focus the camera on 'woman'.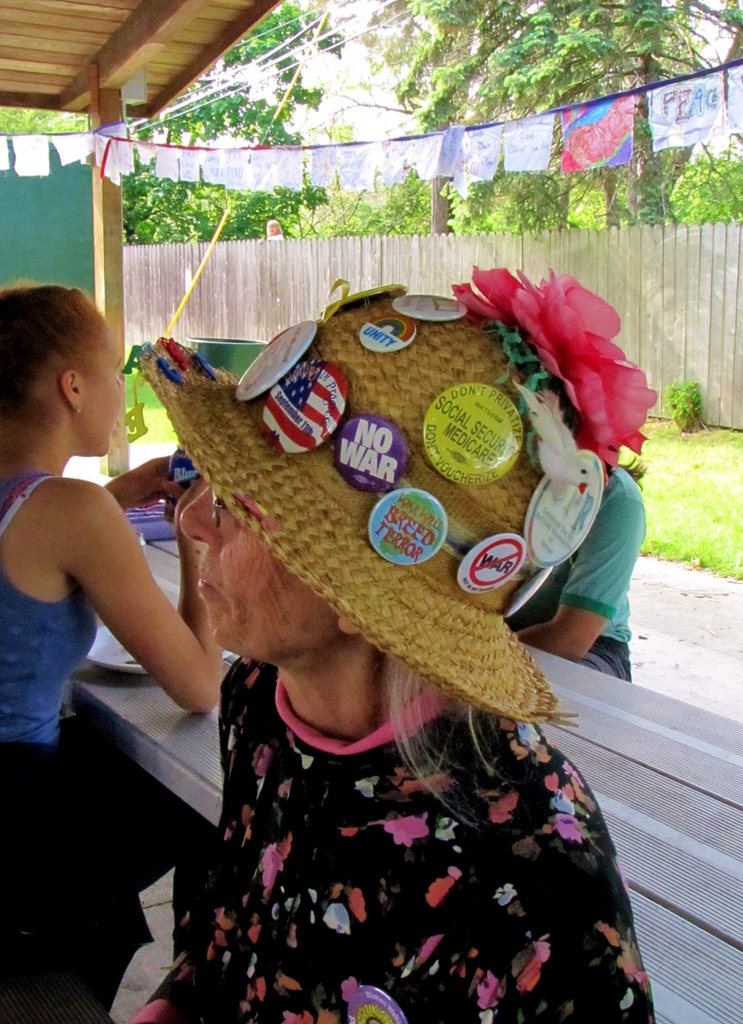
Focus region: x1=122, y1=268, x2=650, y2=1019.
